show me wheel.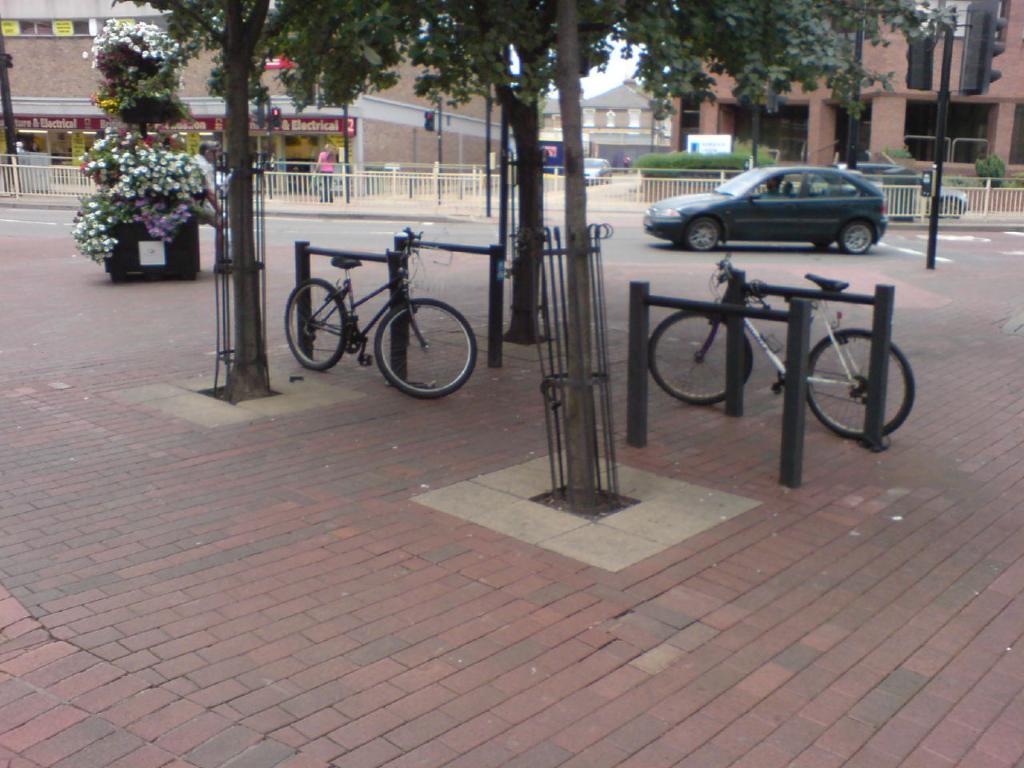
wheel is here: select_region(284, 278, 352, 376).
